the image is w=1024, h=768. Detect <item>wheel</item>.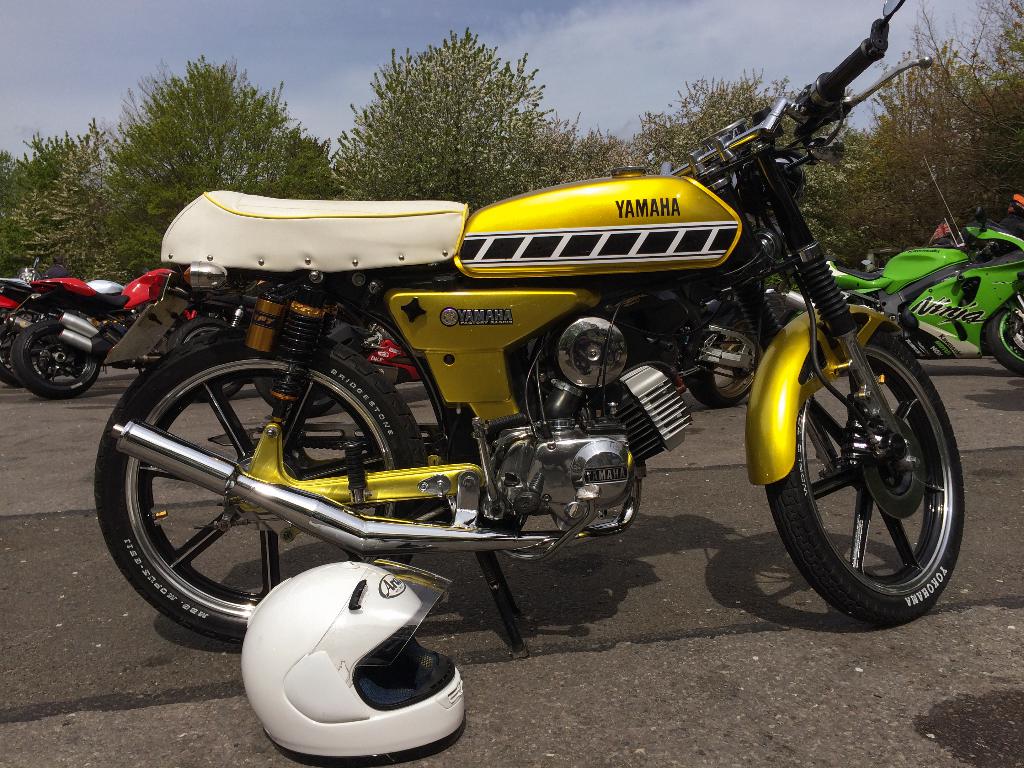
Detection: <box>682,305,759,410</box>.
